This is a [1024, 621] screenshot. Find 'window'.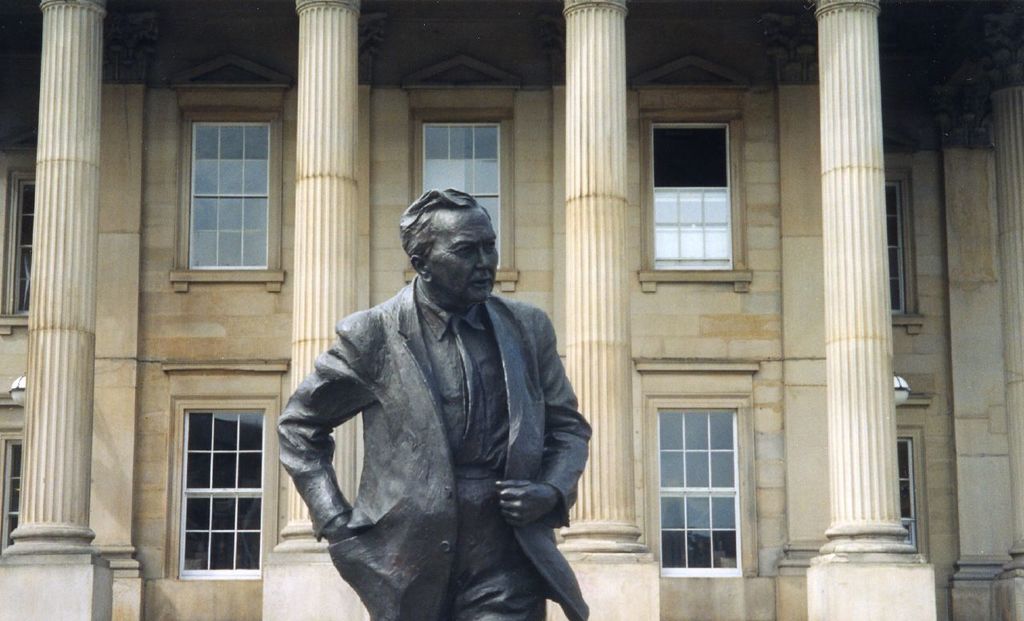
Bounding box: bbox(646, 367, 754, 574).
